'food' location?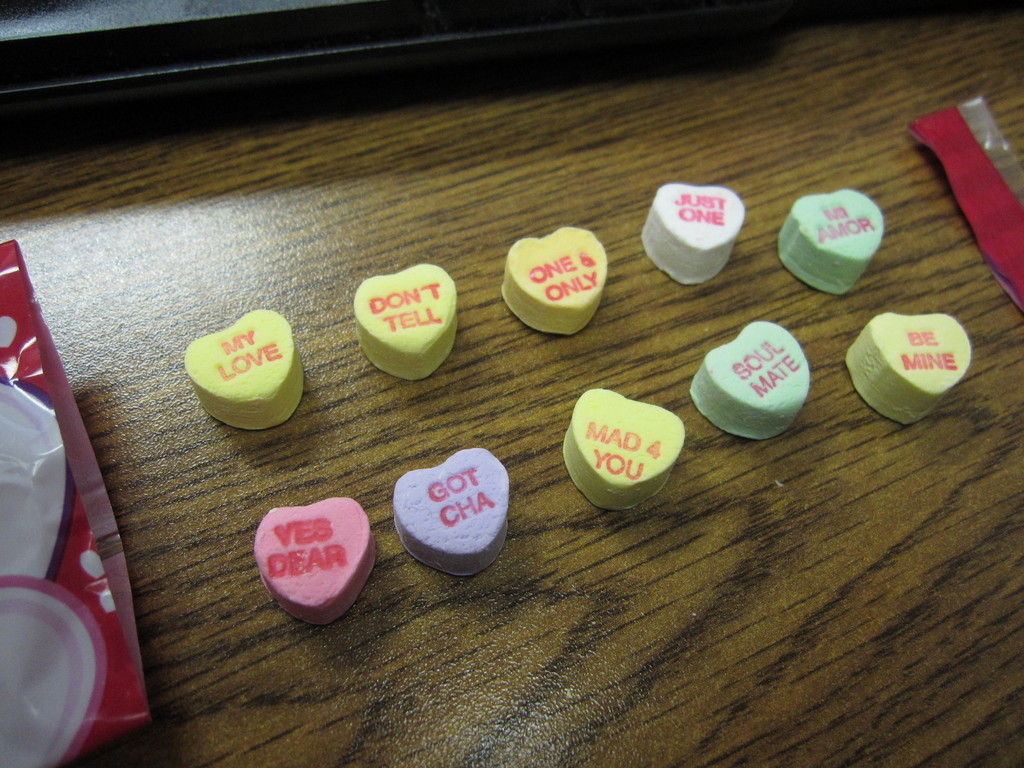
pyautogui.locateOnScreen(255, 493, 378, 604)
